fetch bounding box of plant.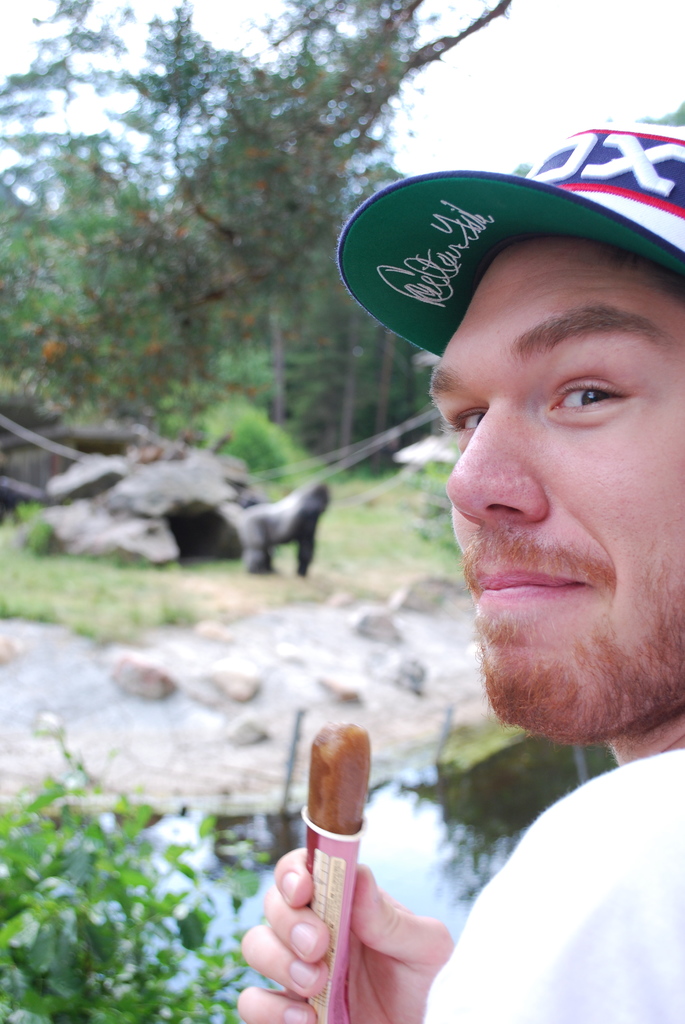
Bbox: bbox=(0, 721, 277, 1023).
